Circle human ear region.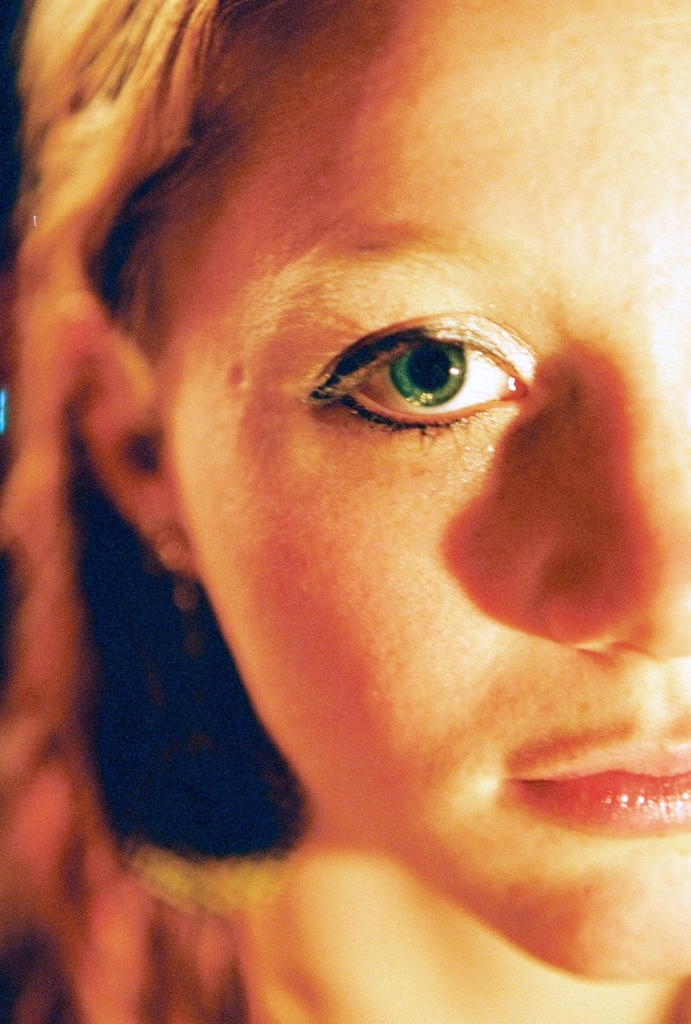
Region: box(93, 410, 192, 582).
